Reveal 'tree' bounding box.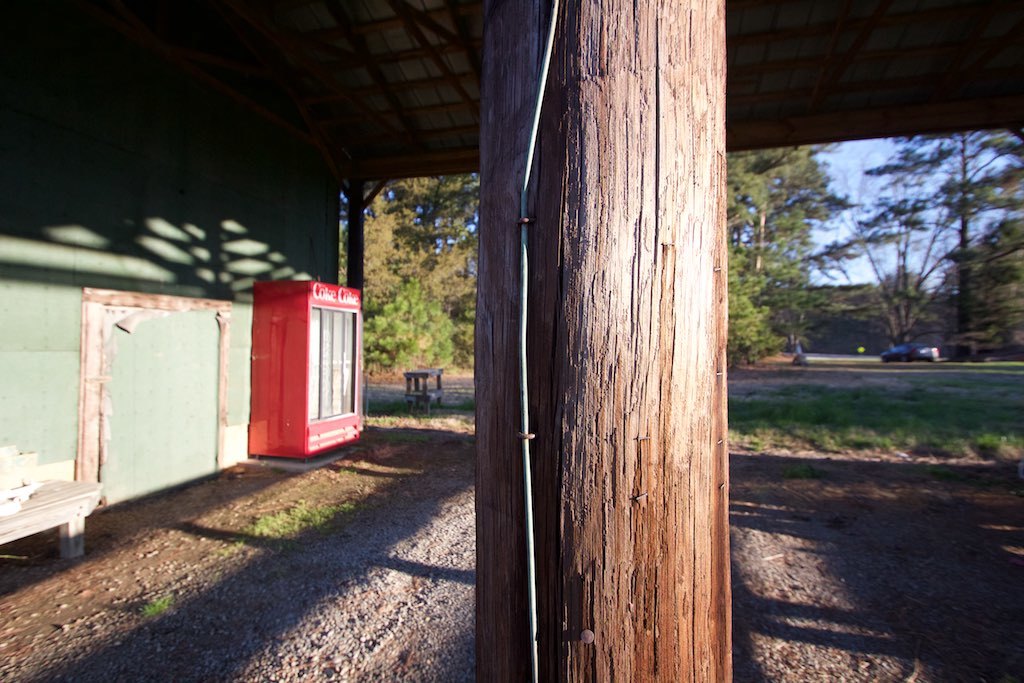
Revealed: <region>465, 0, 754, 682</region>.
